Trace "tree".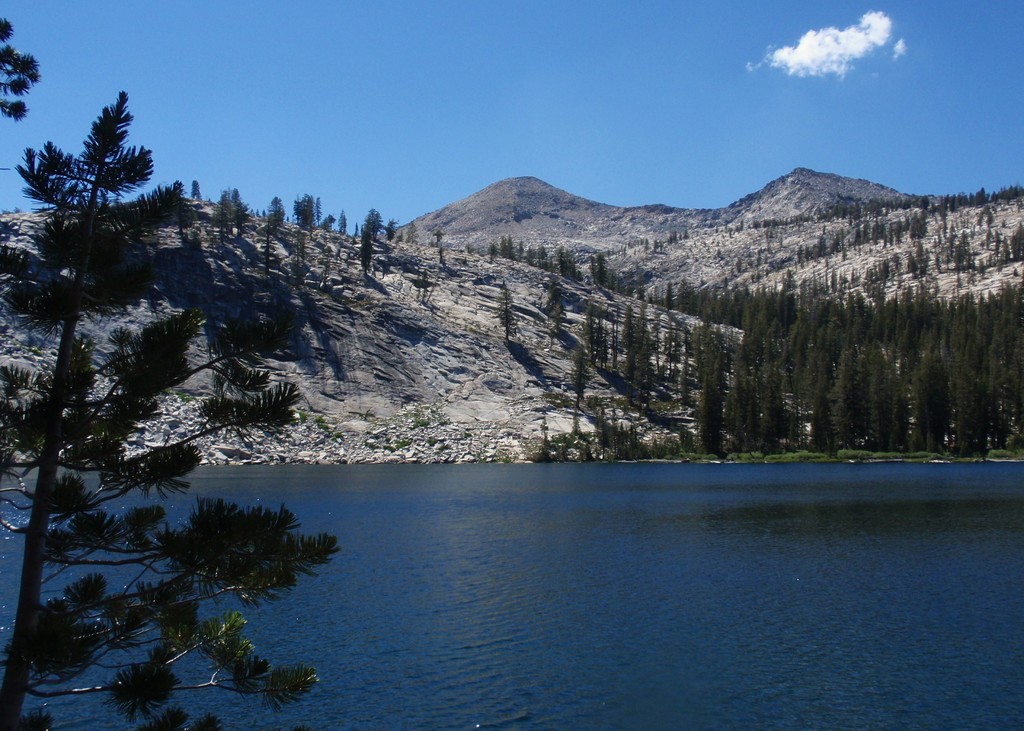
Traced to <box>481,278,527,331</box>.
